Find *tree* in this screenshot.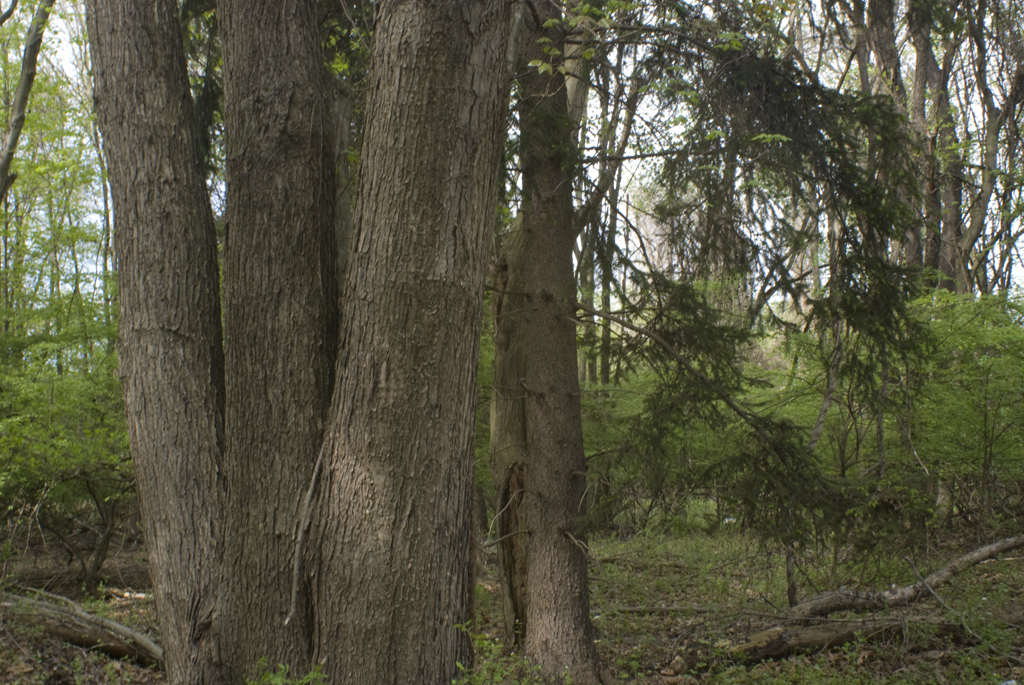
The bounding box for *tree* is [x1=788, y1=46, x2=866, y2=327].
